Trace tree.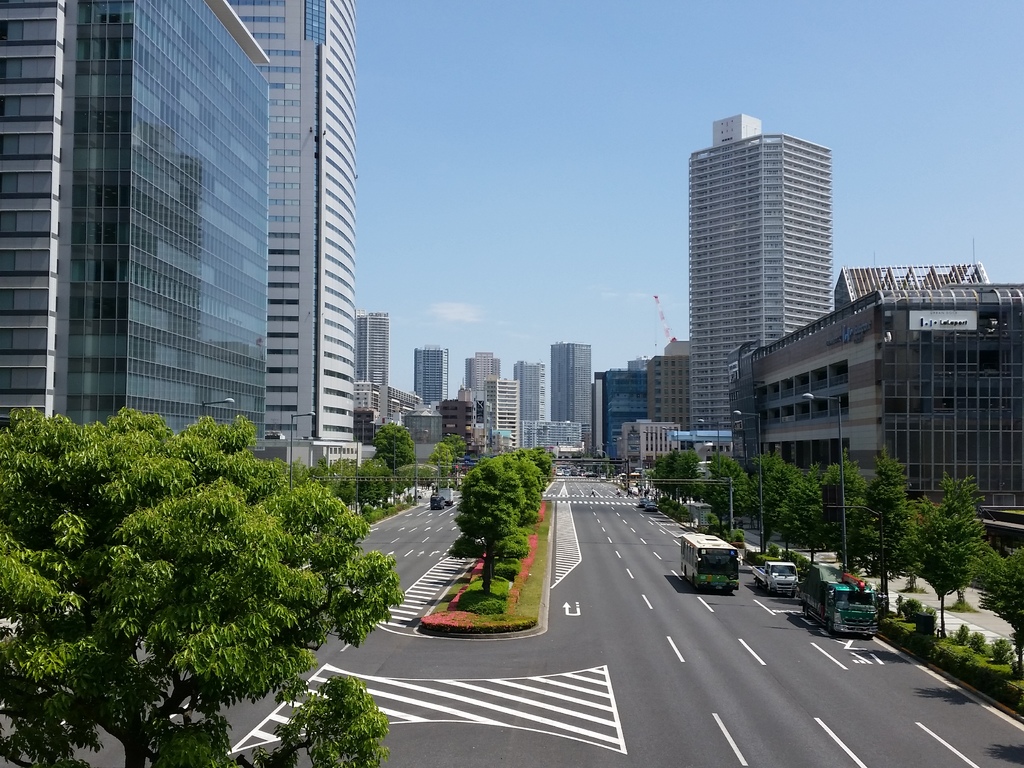
Traced to bbox(424, 426, 467, 481).
